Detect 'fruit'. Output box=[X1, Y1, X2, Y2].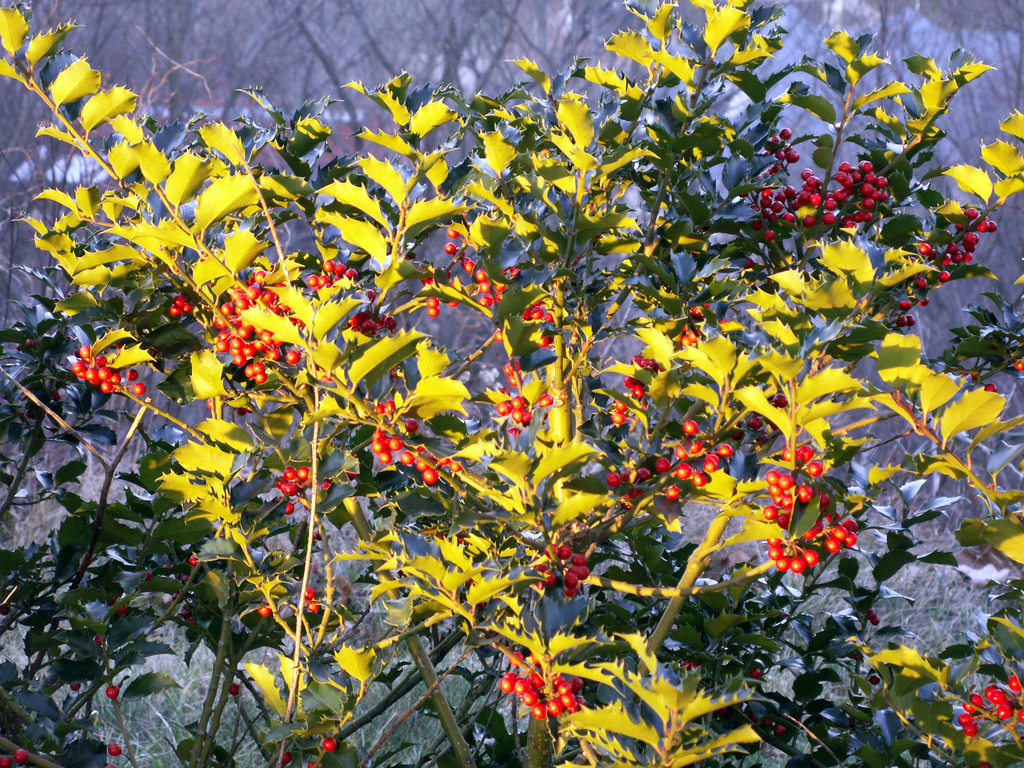
box=[166, 305, 180, 318].
